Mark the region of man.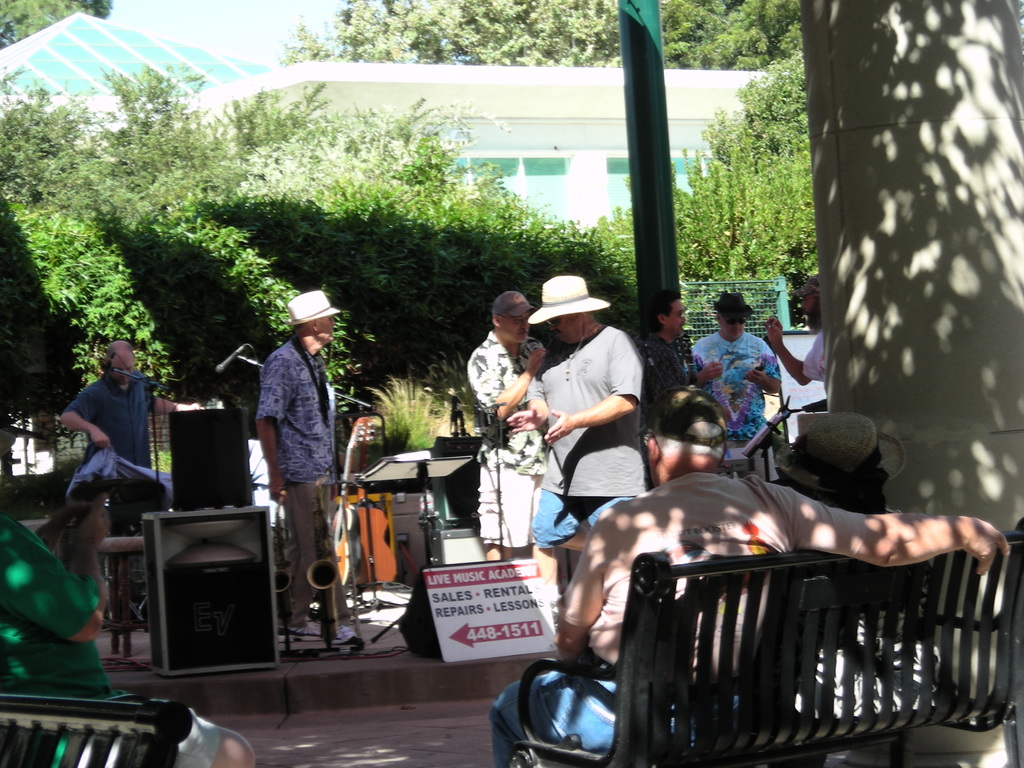
Region: BBox(641, 284, 727, 435).
